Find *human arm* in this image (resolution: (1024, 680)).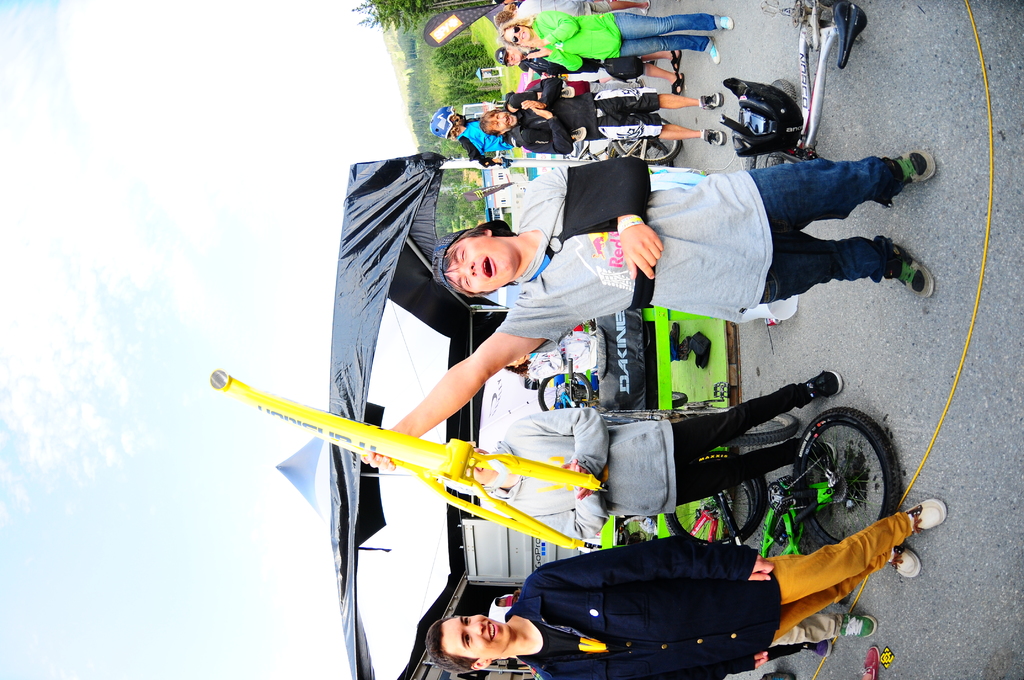
crop(509, 106, 575, 157).
